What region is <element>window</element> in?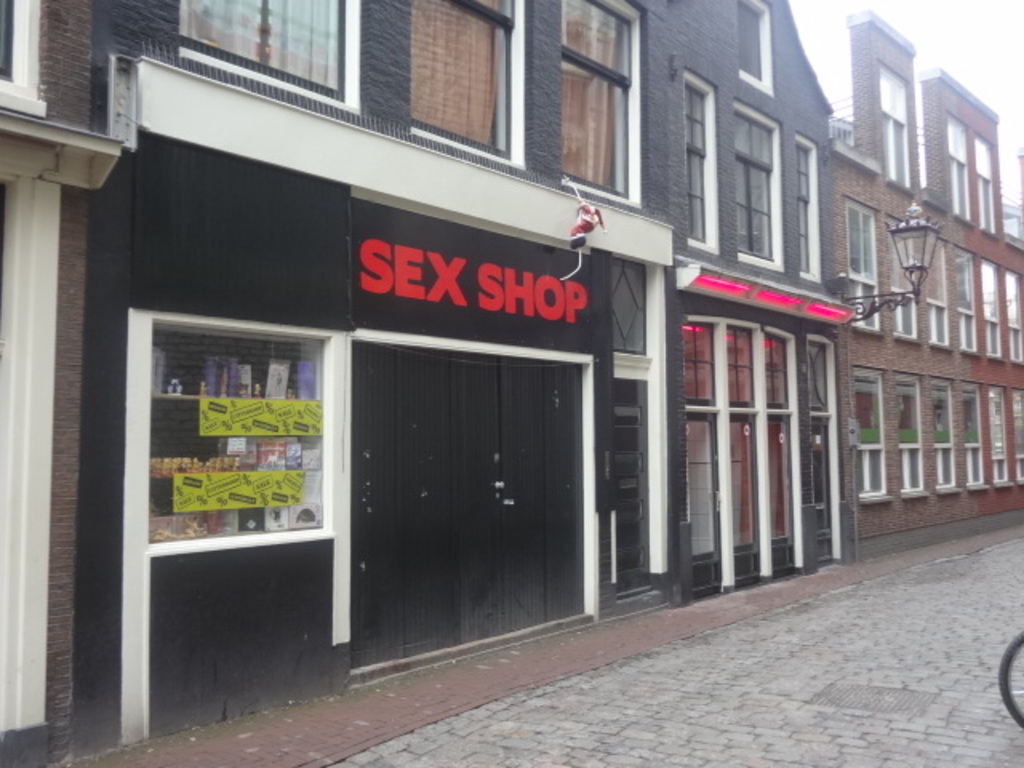
crop(842, 198, 878, 328).
